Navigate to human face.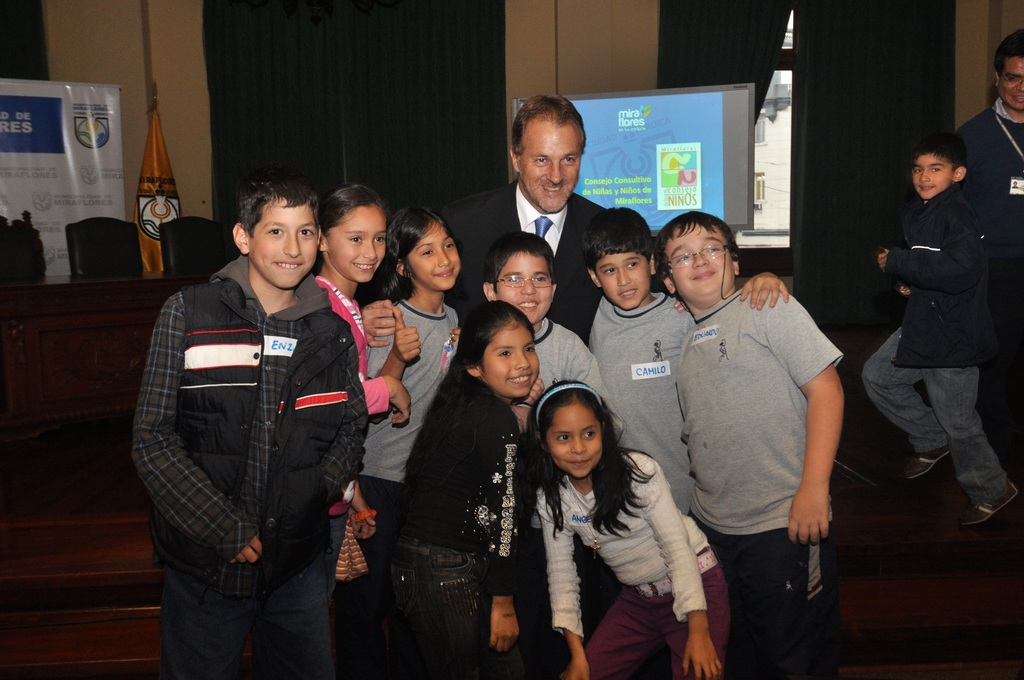
Navigation target: left=492, top=252, right=551, bottom=321.
